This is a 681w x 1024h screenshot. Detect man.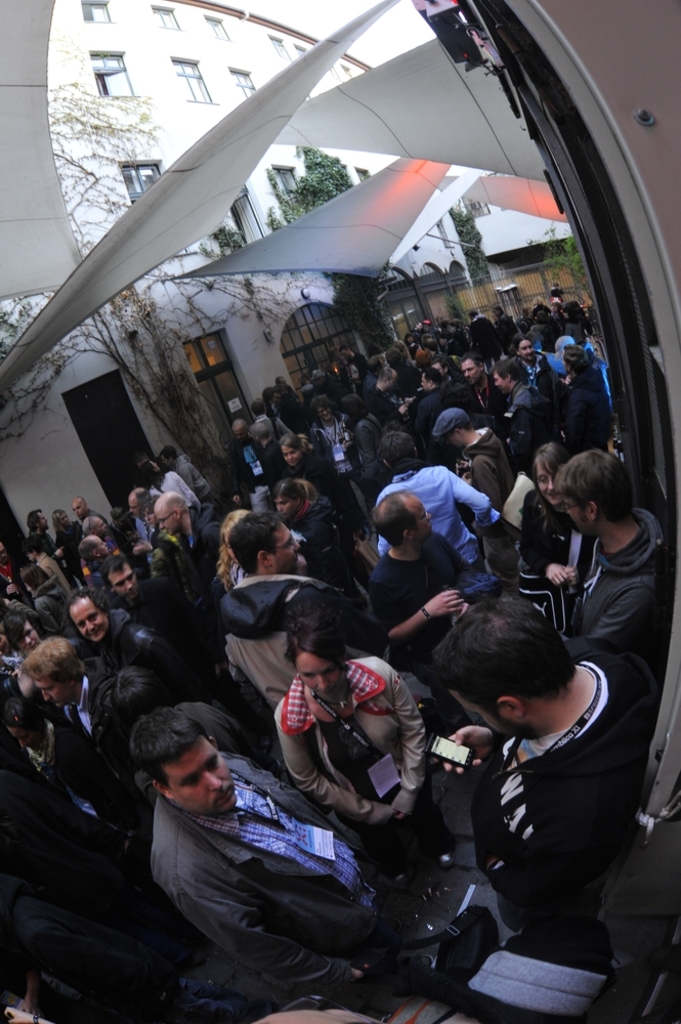
box(432, 401, 520, 505).
